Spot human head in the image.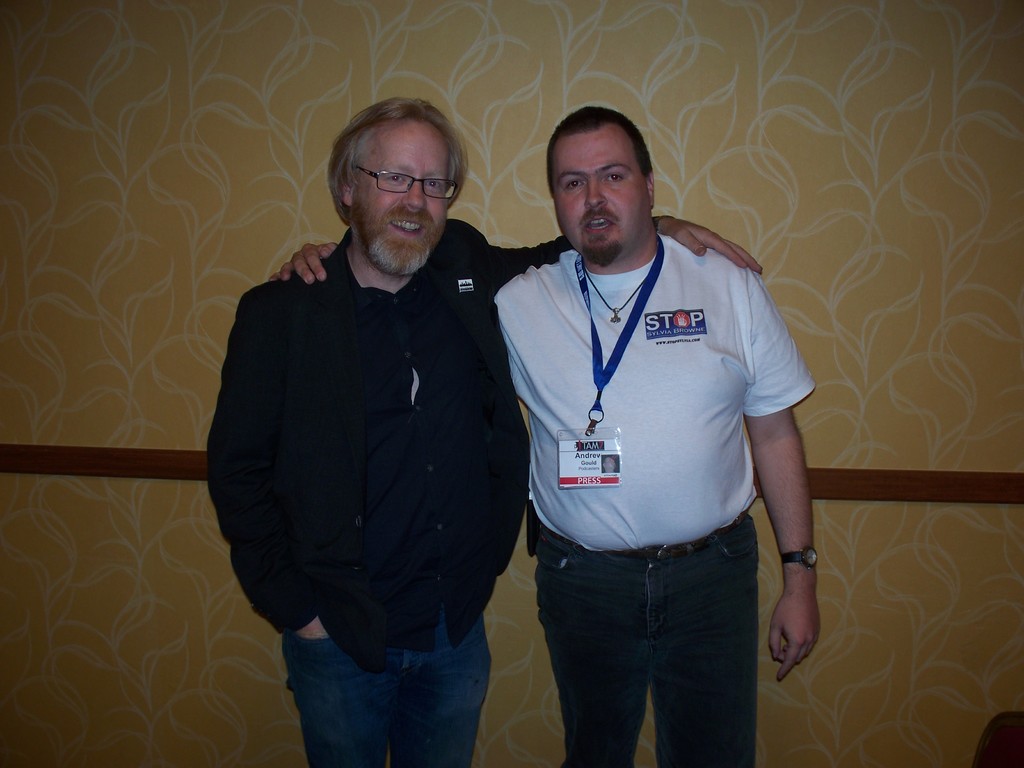
human head found at {"x1": 544, "y1": 106, "x2": 652, "y2": 261}.
